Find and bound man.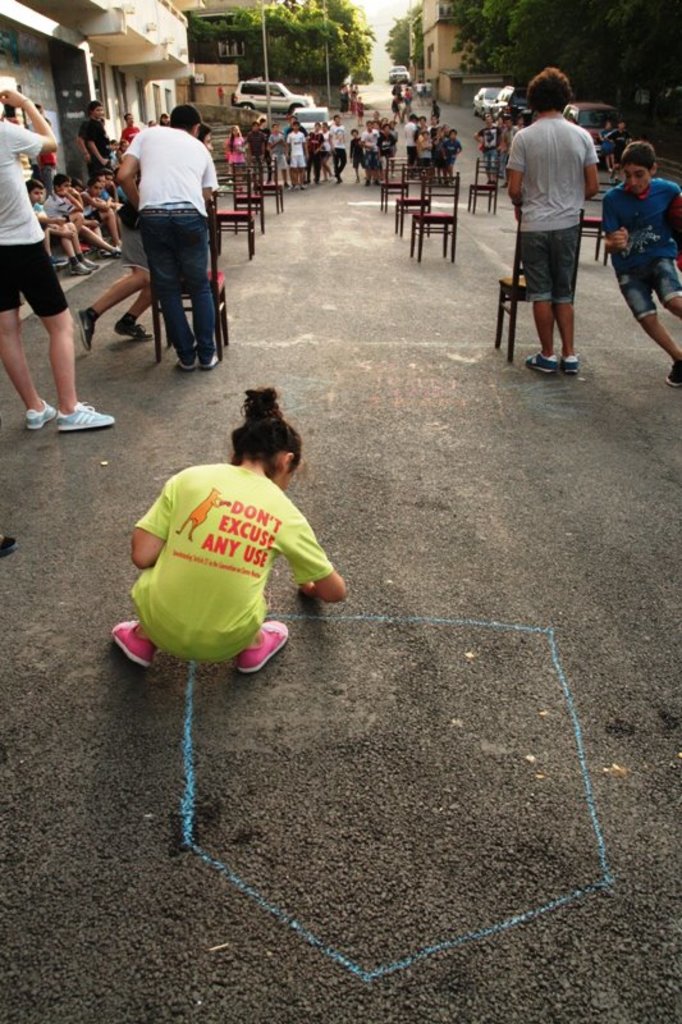
Bound: bbox=(328, 111, 348, 186).
